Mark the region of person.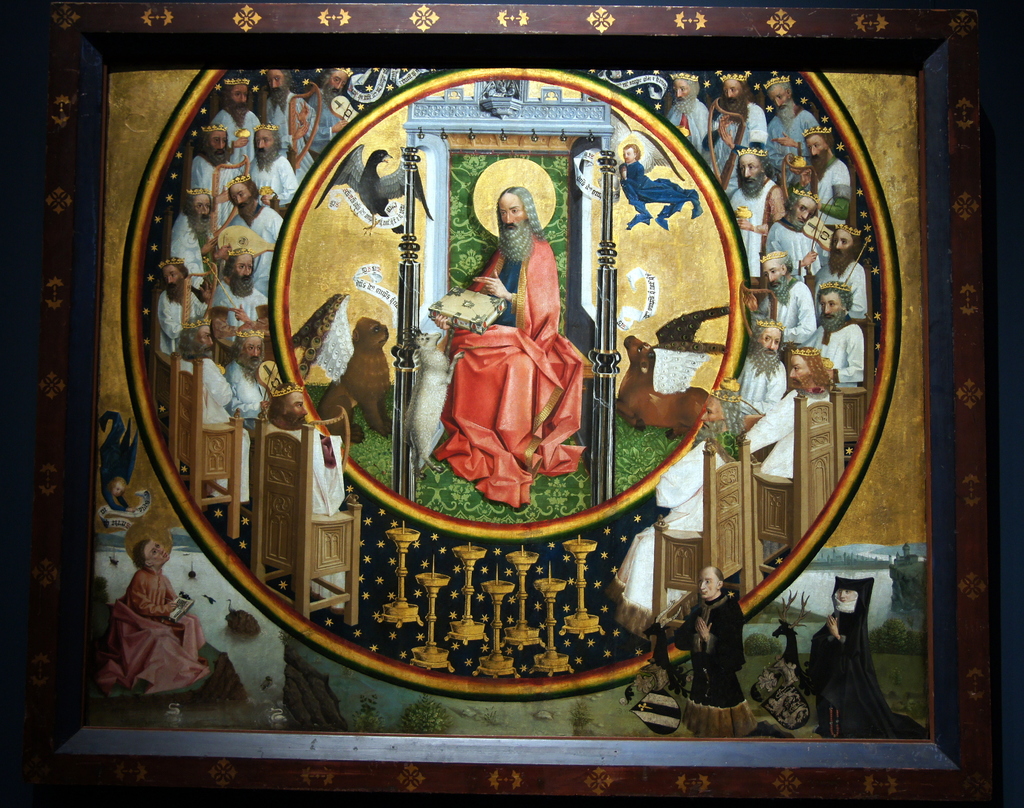
Region: bbox=[183, 128, 226, 206].
